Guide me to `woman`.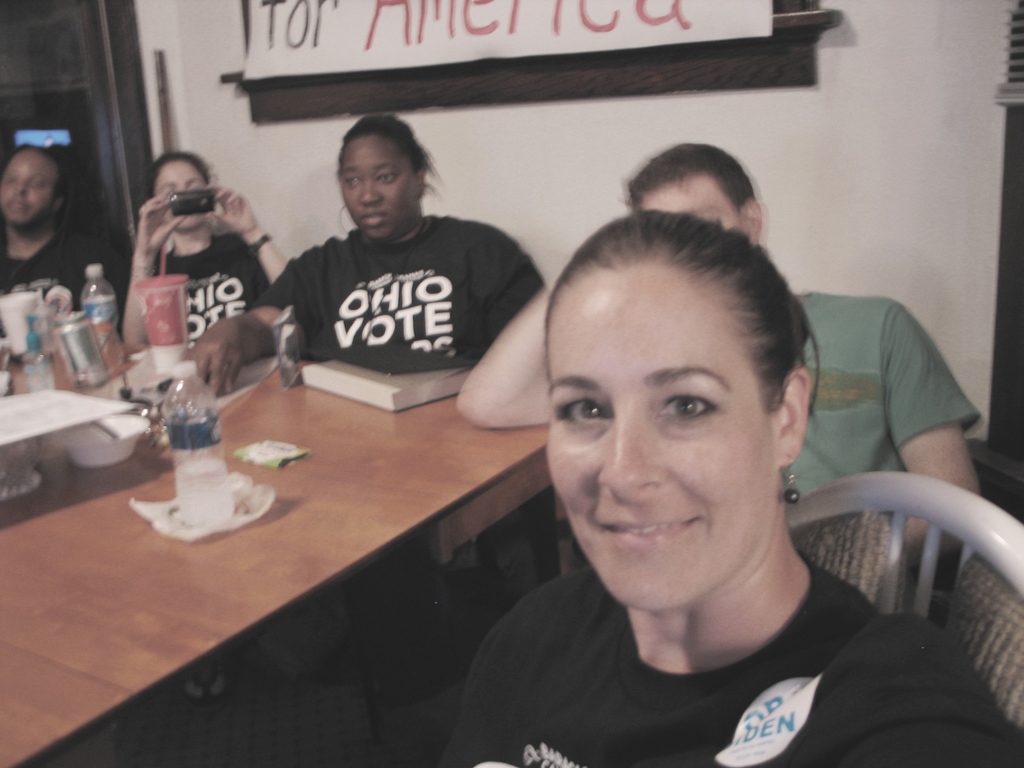
Guidance: rect(421, 169, 911, 767).
